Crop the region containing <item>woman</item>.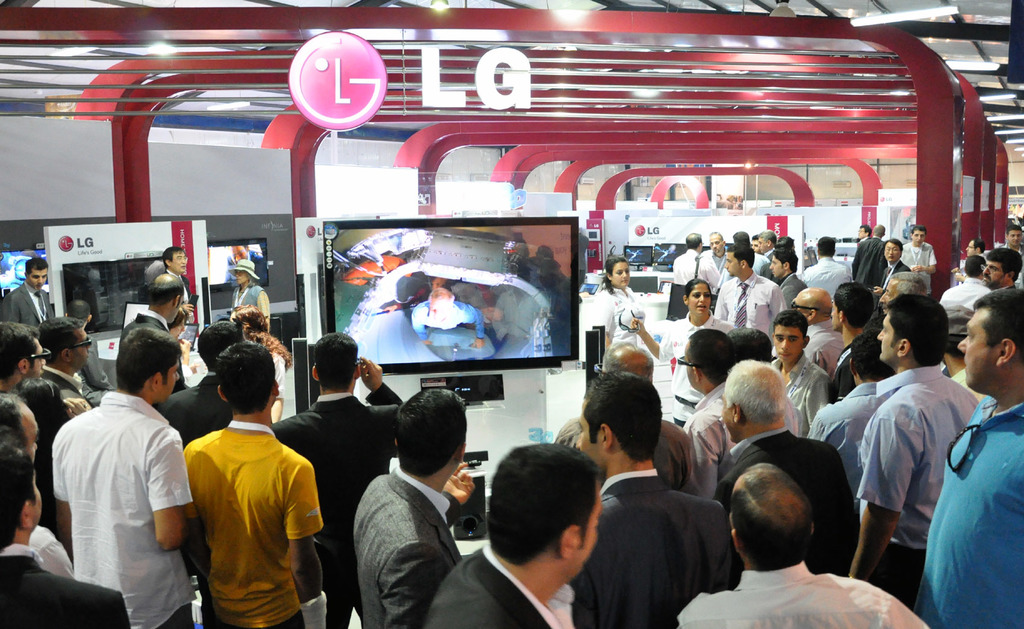
Crop region: 591:256:645:345.
